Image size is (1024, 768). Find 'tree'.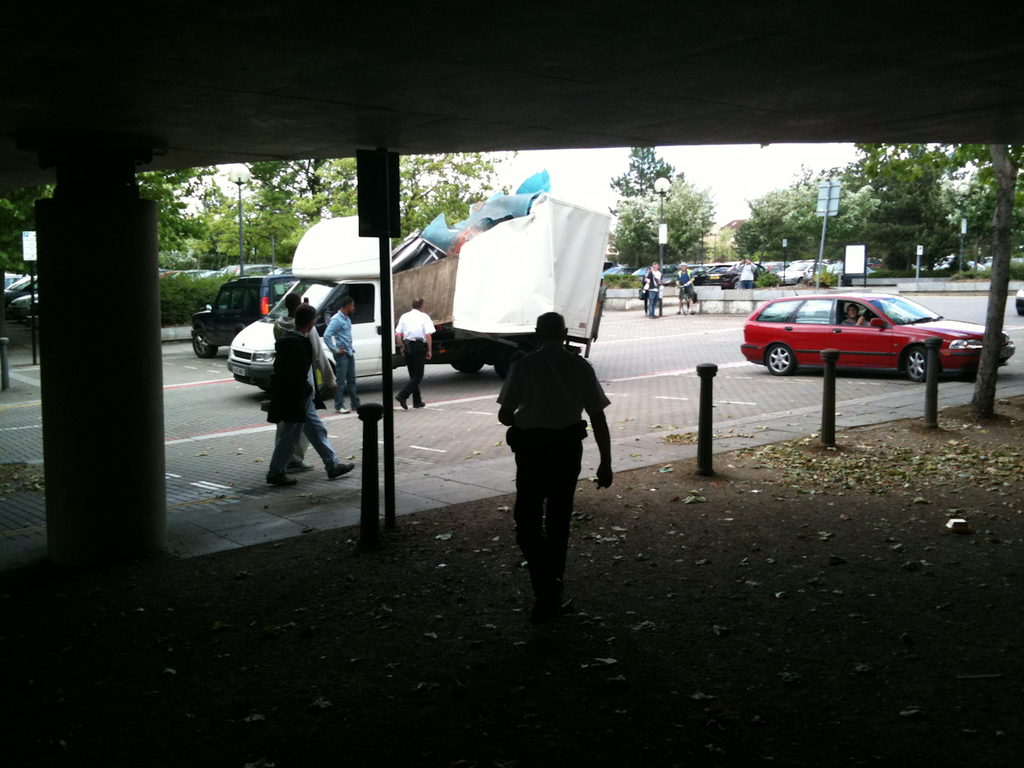
606:142:679:200.
